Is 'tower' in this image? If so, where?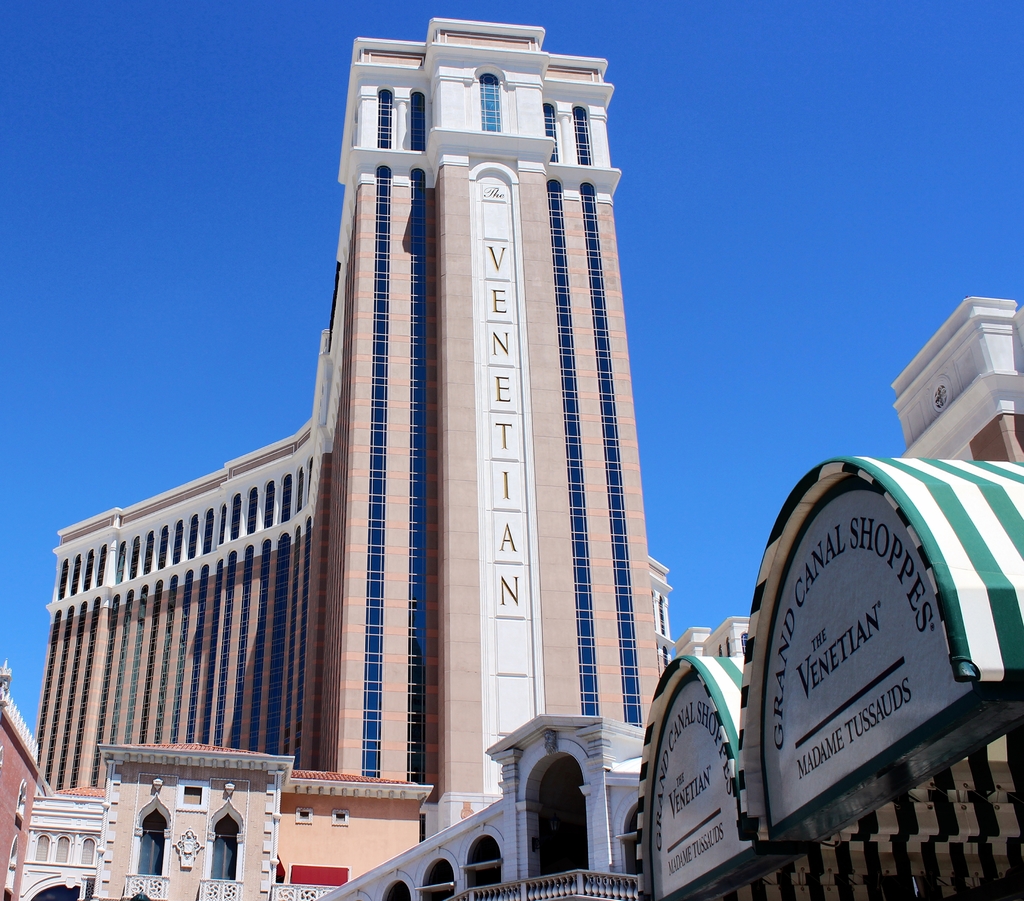
Yes, at rect(41, 17, 682, 841).
